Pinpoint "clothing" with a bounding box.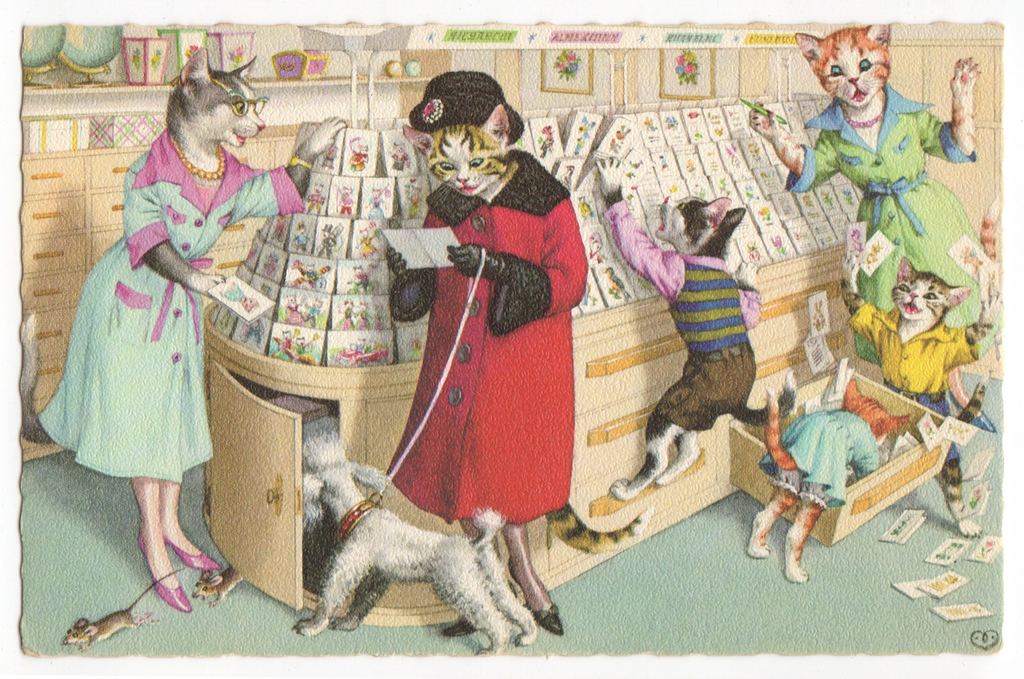
<box>284,300,301,322</box>.
